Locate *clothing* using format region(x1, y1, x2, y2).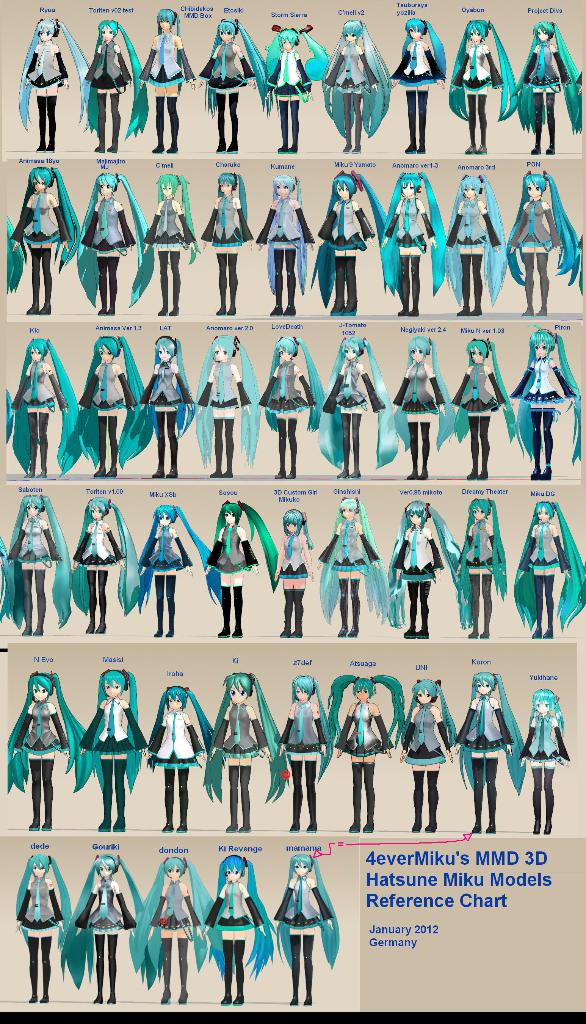
region(86, 889, 135, 931).
